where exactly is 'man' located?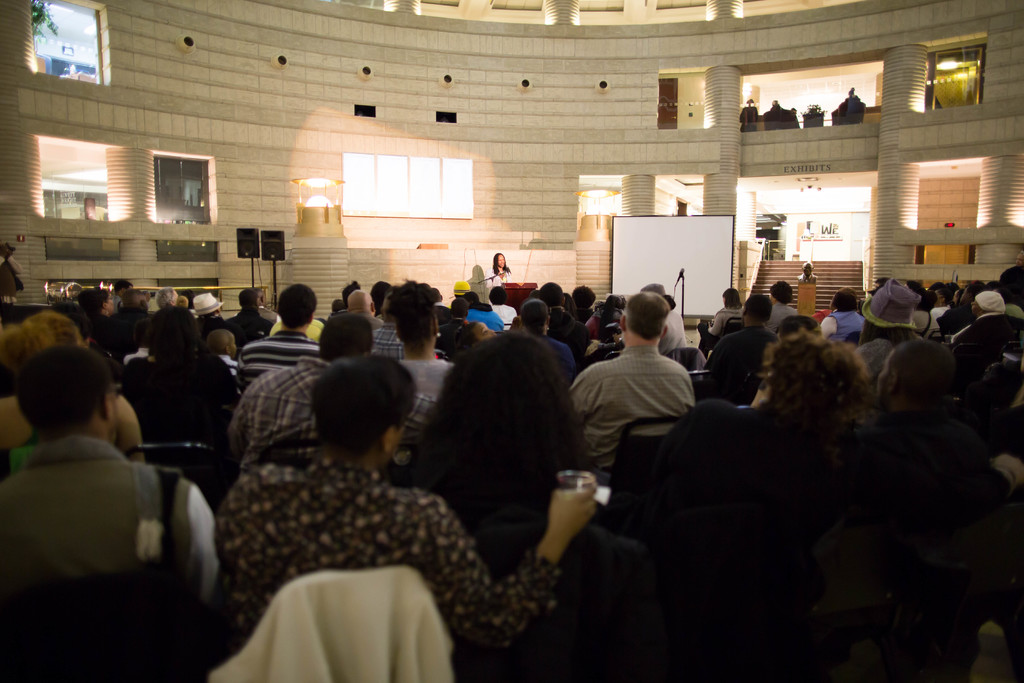
Its bounding box is <region>252, 287, 283, 325</region>.
